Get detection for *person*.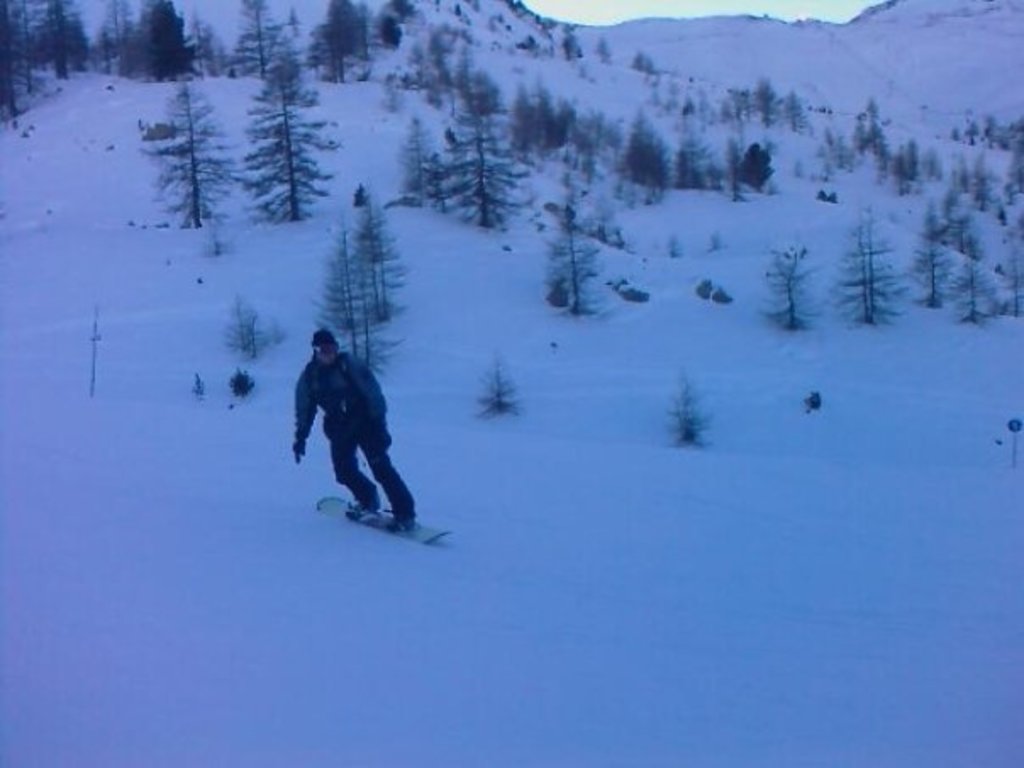
Detection: <box>290,324,409,531</box>.
